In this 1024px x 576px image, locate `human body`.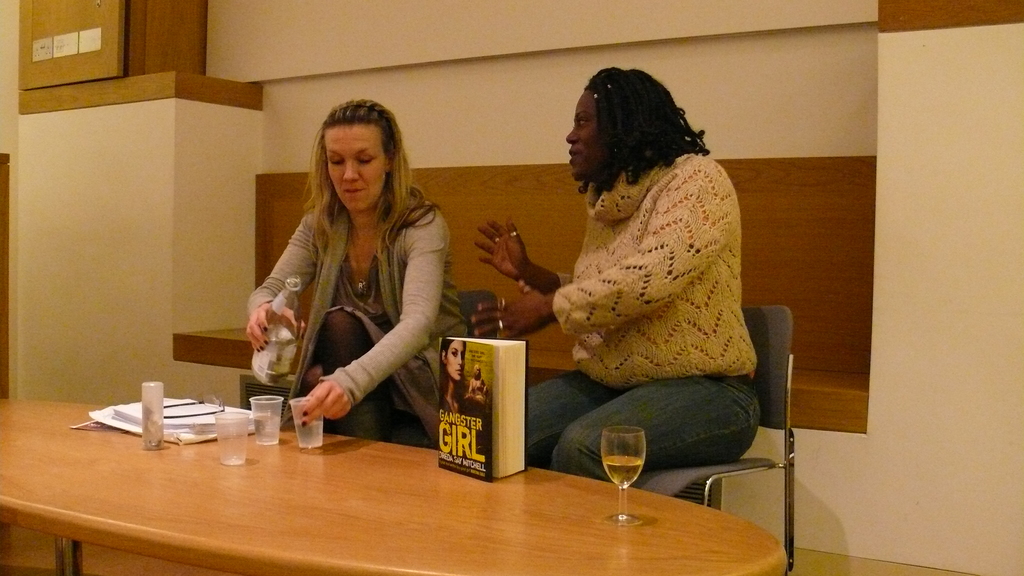
Bounding box: (469,62,765,482).
